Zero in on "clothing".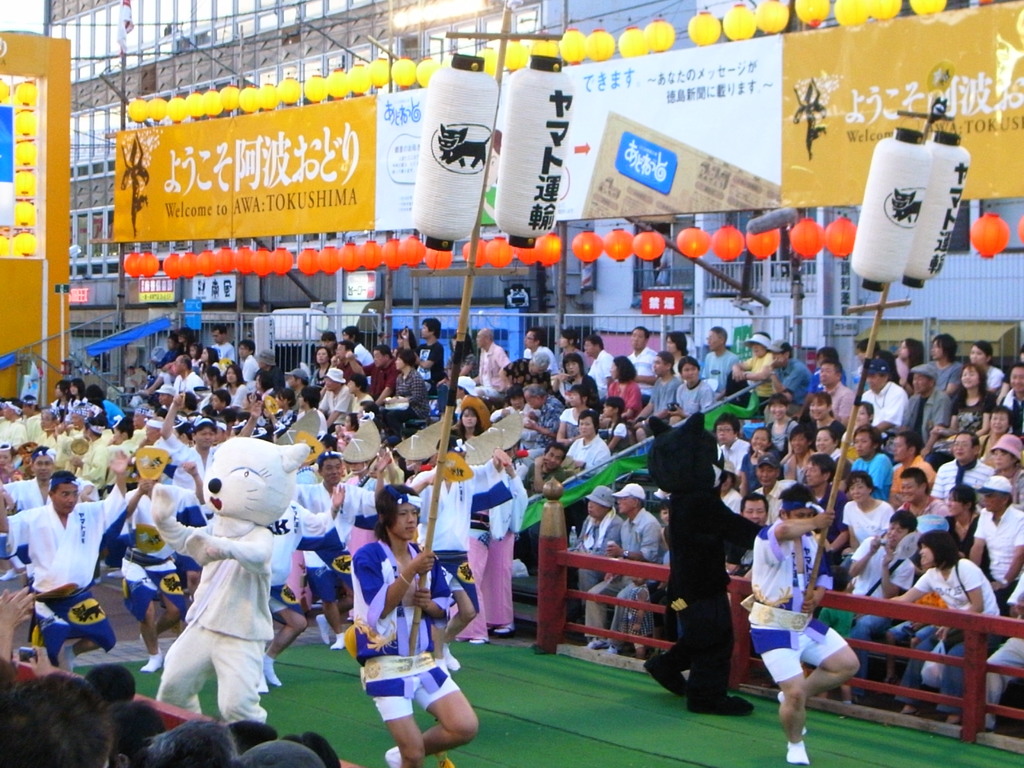
Zeroed in: x1=605, y1=380, x2=634, y2=424.
